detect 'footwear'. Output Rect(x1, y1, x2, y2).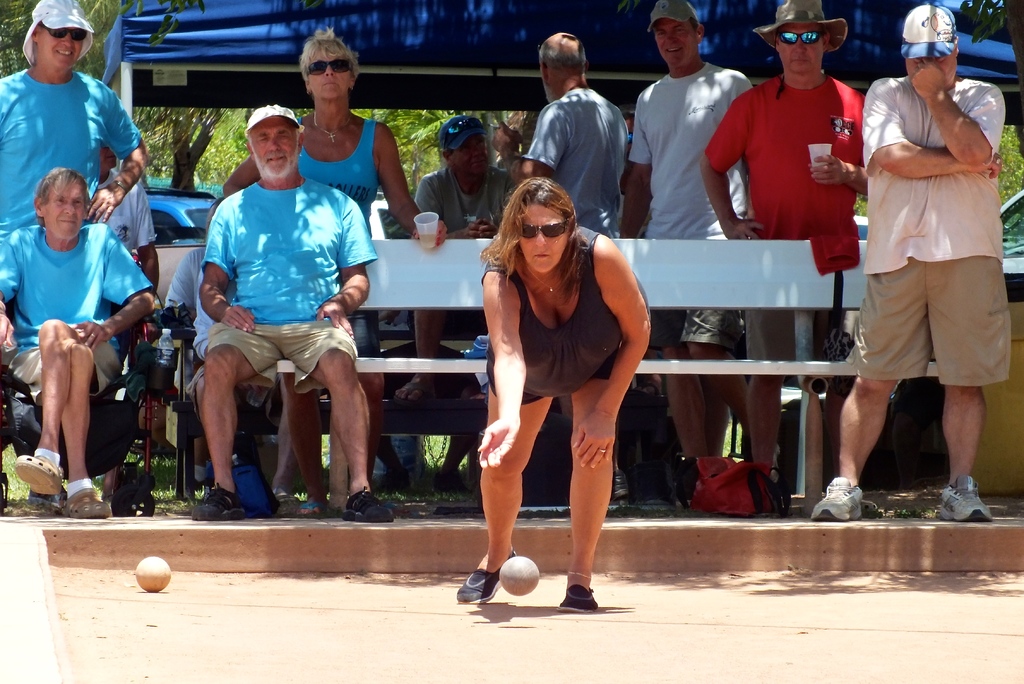
Rect(276, 491, 303, 519).
